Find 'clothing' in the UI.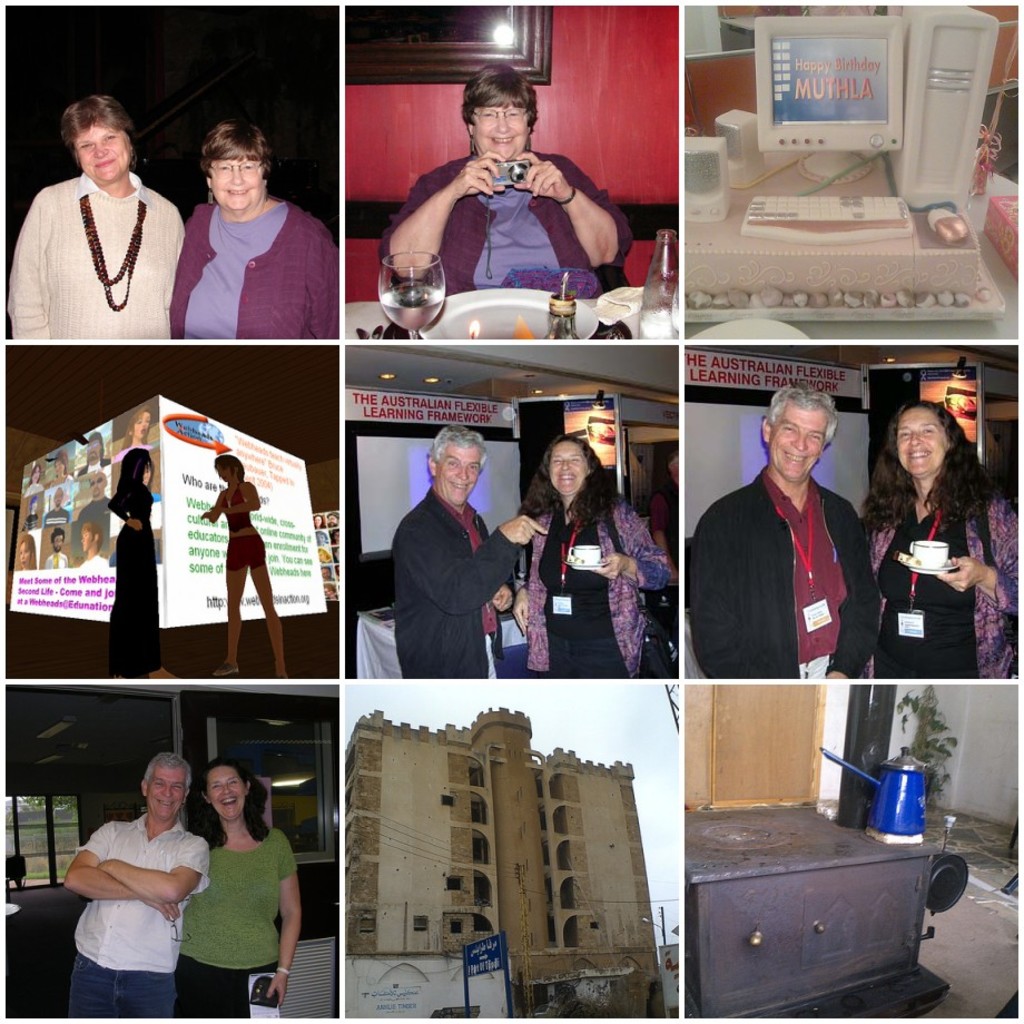
UI element at <bbox>524, 492, 670, 677</bbox>.
